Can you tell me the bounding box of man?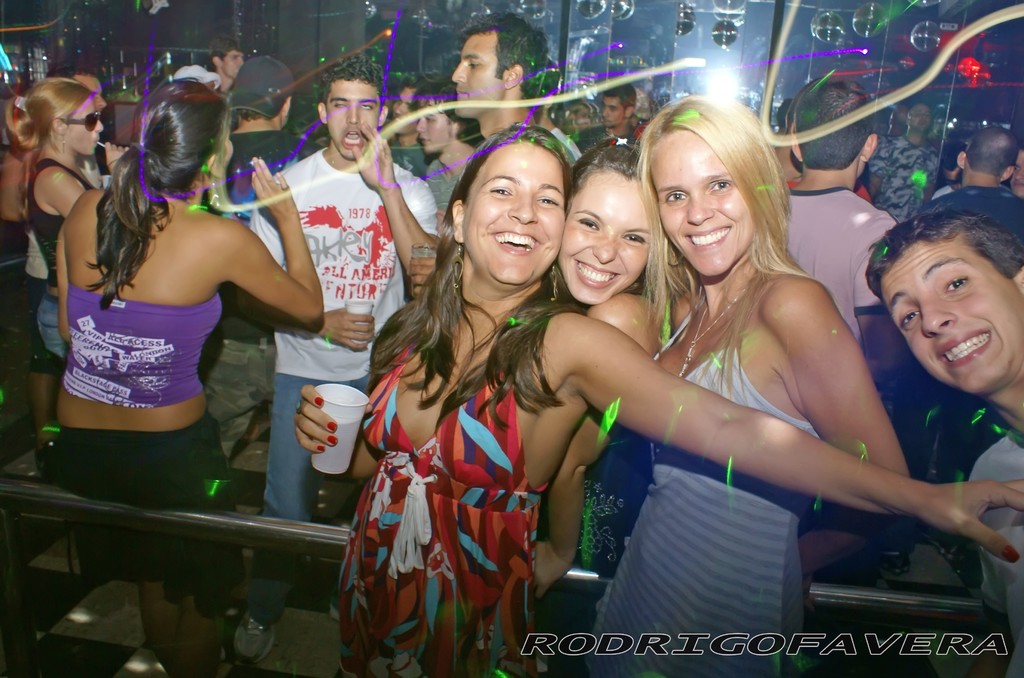
(230, 52, 441, 665).
